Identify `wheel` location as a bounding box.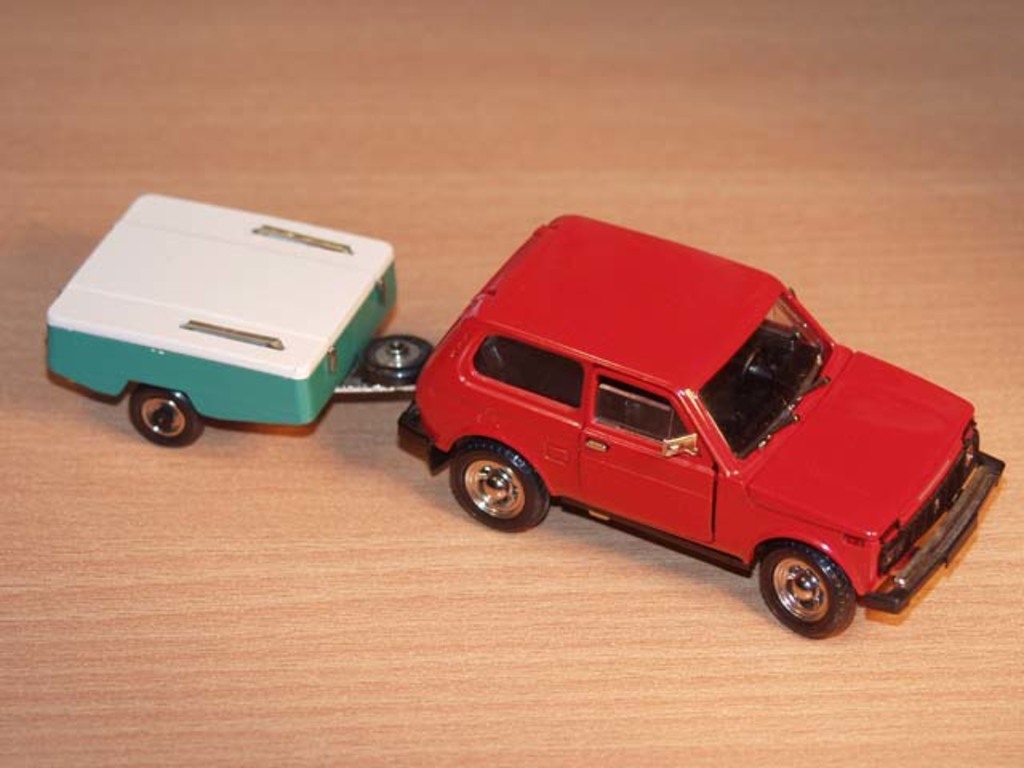
bbox(128, 387, 203, 448).
